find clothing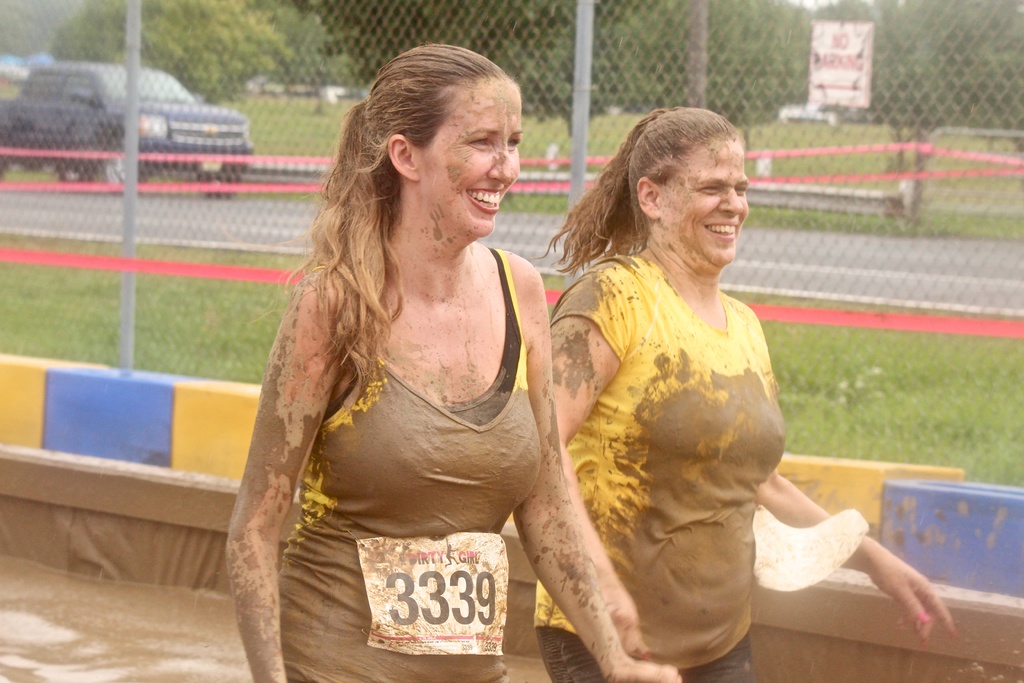
rect(538, 252, 792, 666)
